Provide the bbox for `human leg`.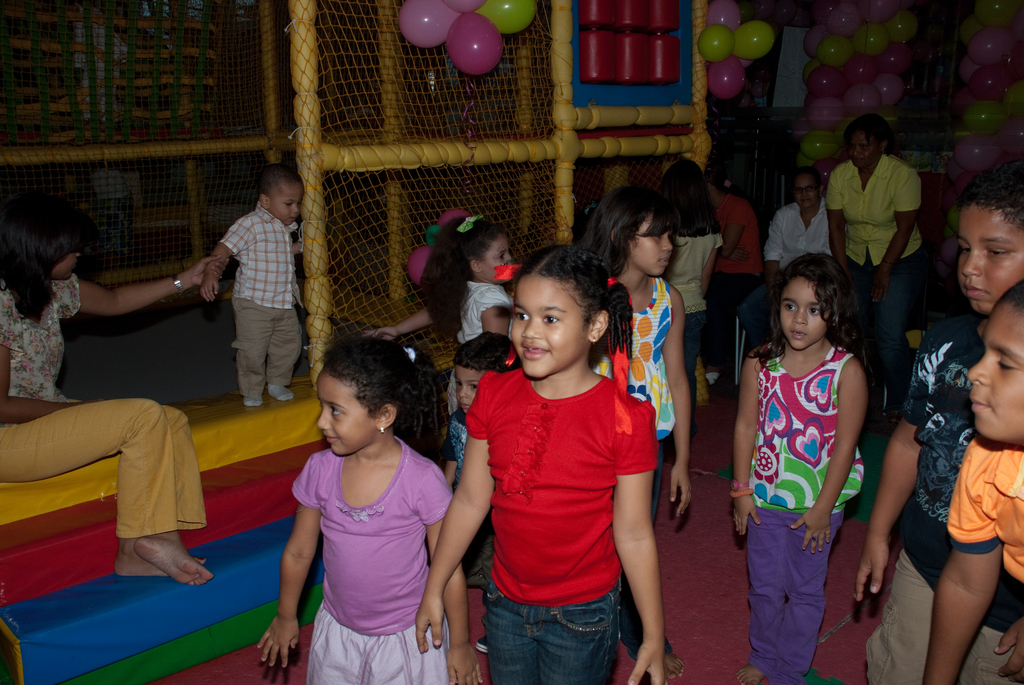
{"x1": 130, "y1": 403, "x2": 214, "y2": 585}.
